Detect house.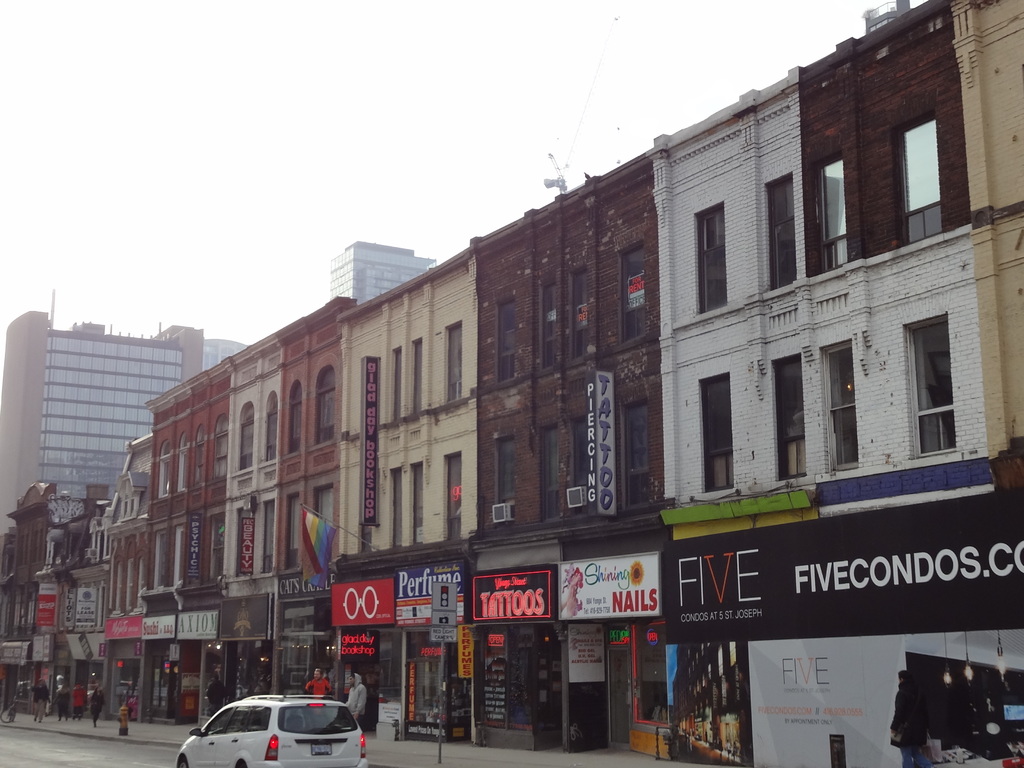
Detected at box=[72, 442, 156, 636].
